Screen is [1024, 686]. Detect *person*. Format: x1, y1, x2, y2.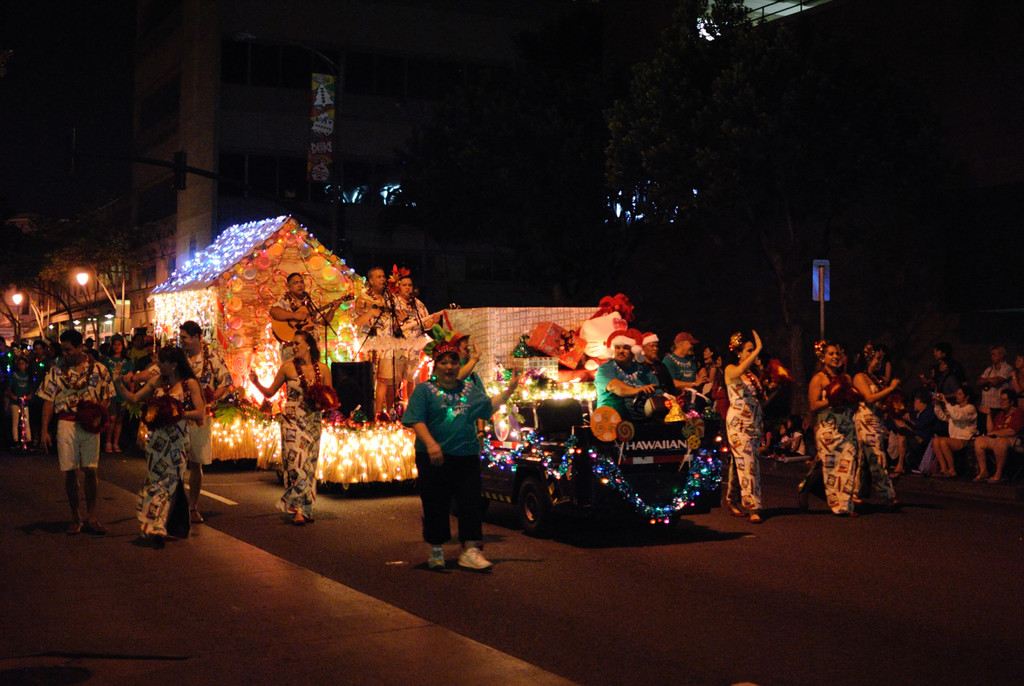
275, 275, 323, 357.
